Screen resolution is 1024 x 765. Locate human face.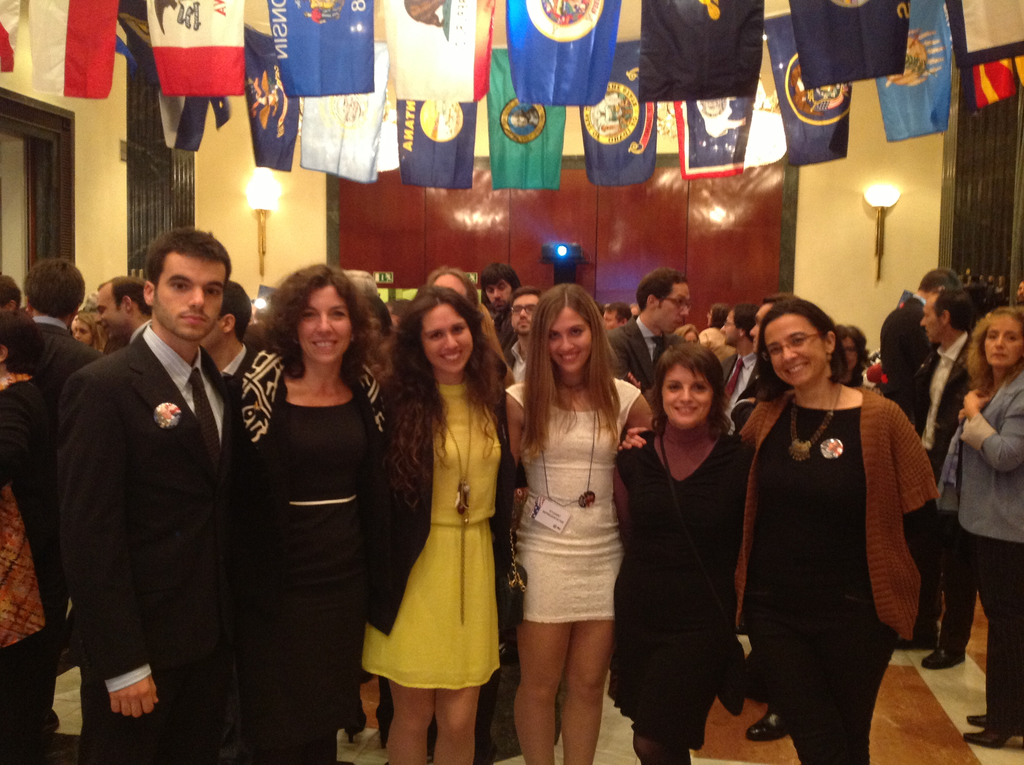
[x1=749, y1=303, x2=771, y2=353].
